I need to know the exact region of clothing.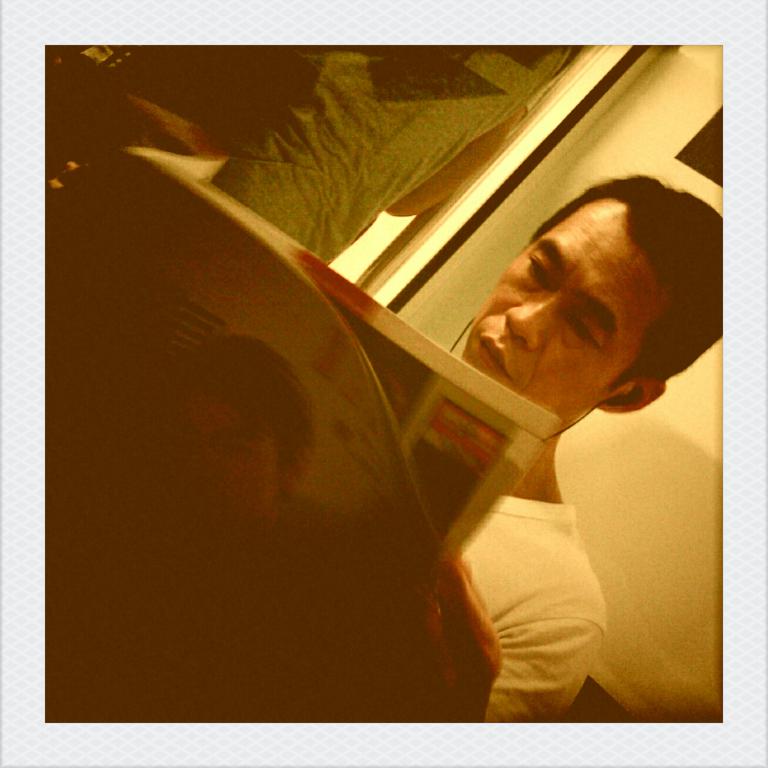
Region: region(397, 335, 615, 750).
